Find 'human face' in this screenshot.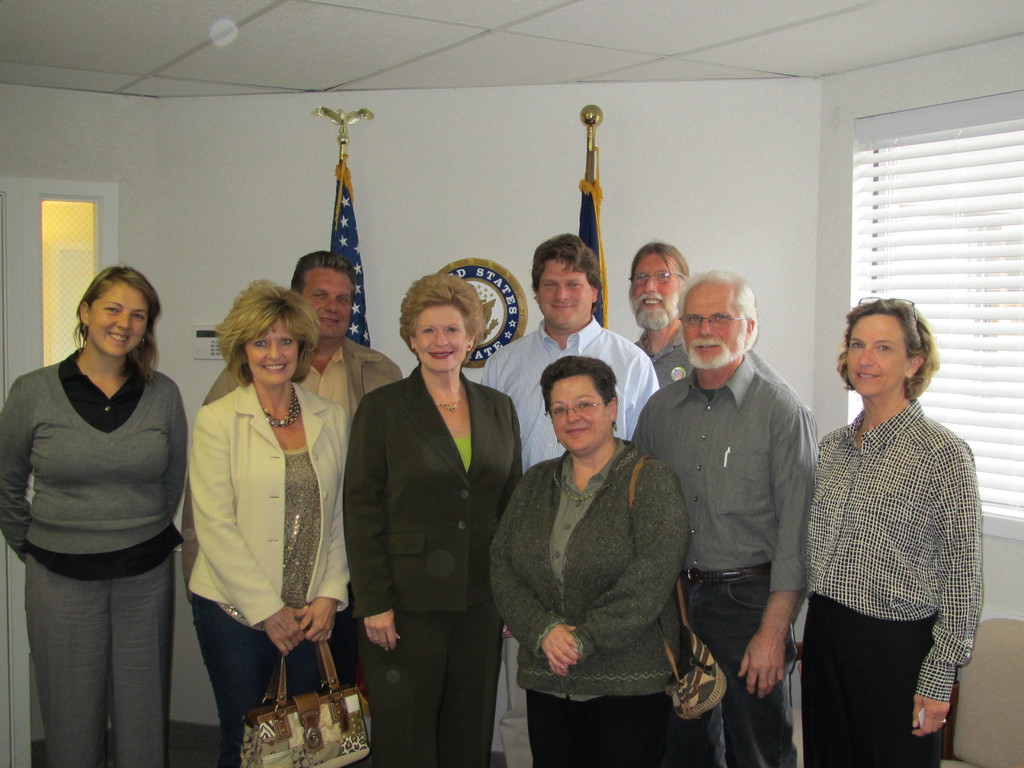
The bounding box for 'human face' is BBox(413, 305, 467, 369).
